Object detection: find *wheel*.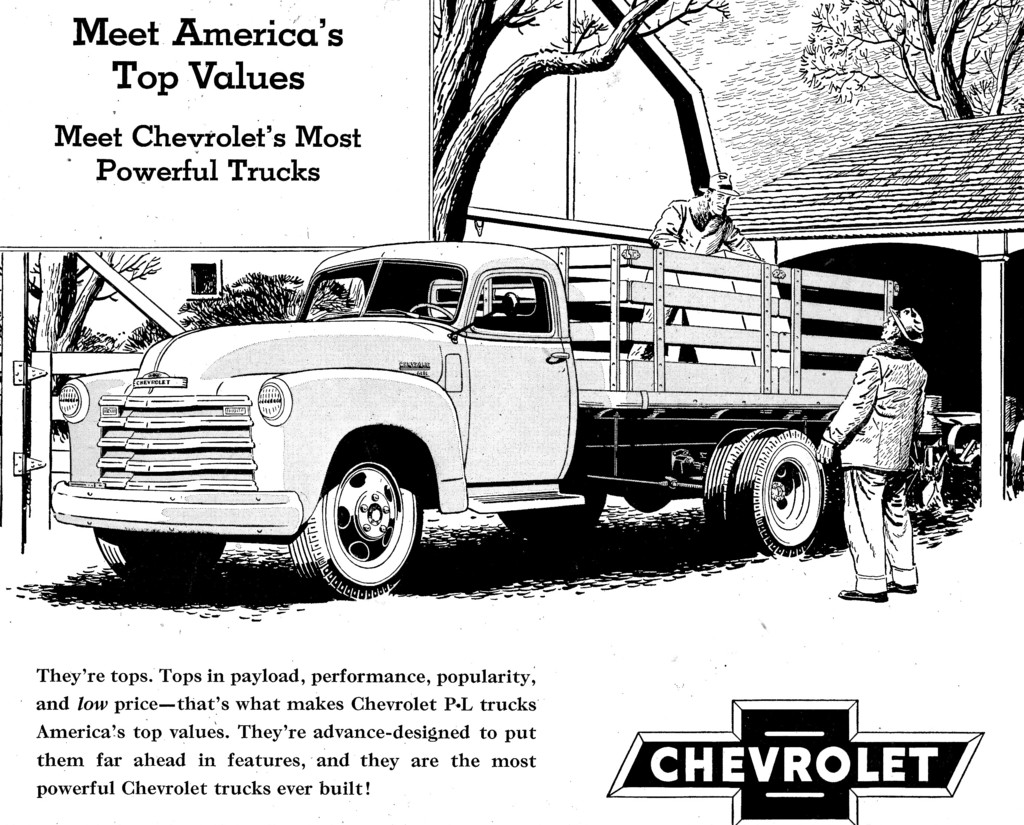
locate(728, 428, 835, 556).
